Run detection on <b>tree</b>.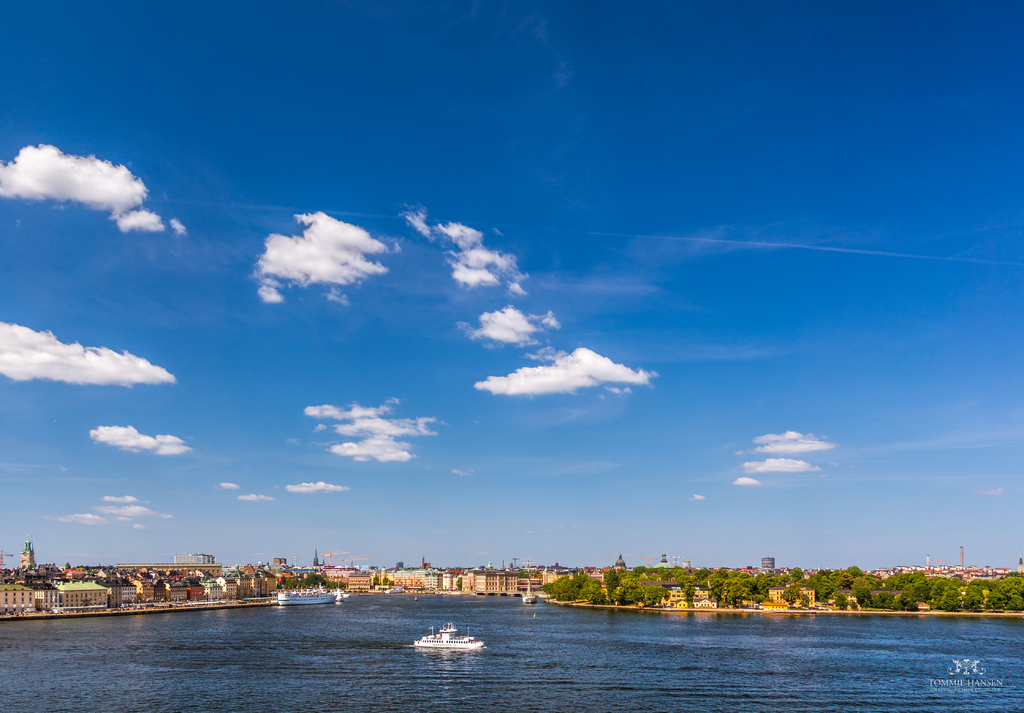
Result: rect(456, 577, 460, 593).
